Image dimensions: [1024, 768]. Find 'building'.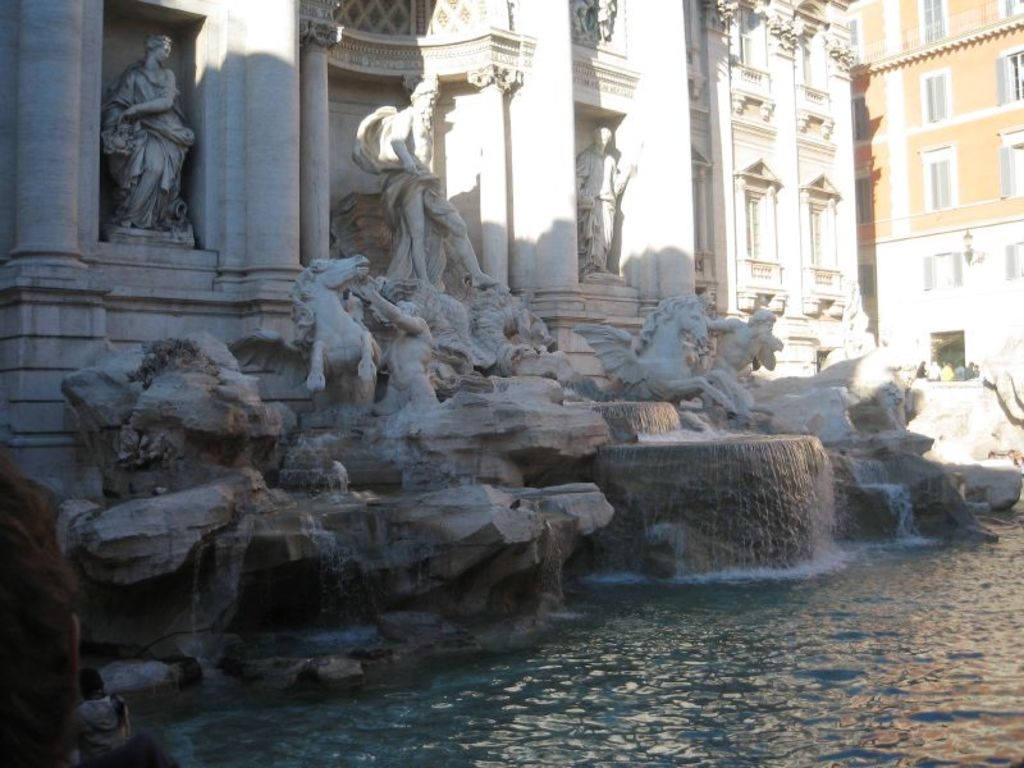
{"x1": 845, "y1": 0, "x2": 1023, "y2": 369}.
